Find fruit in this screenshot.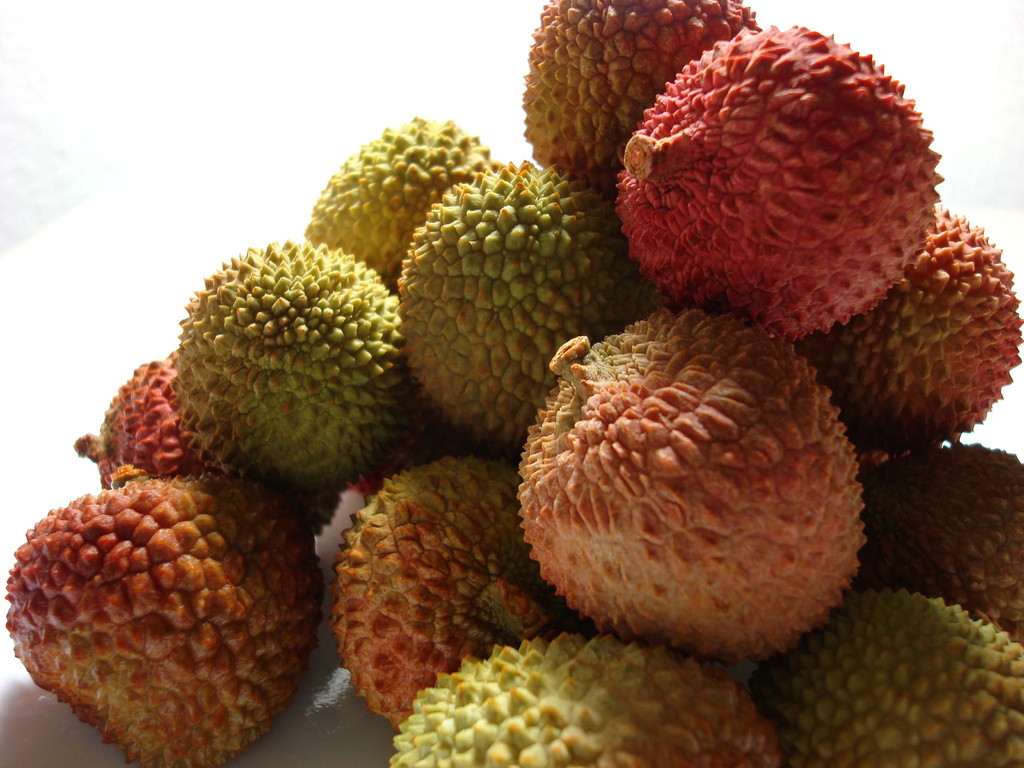
The bounding box for fruit is [x1=388, y1=611, x2=785, y2=767].
